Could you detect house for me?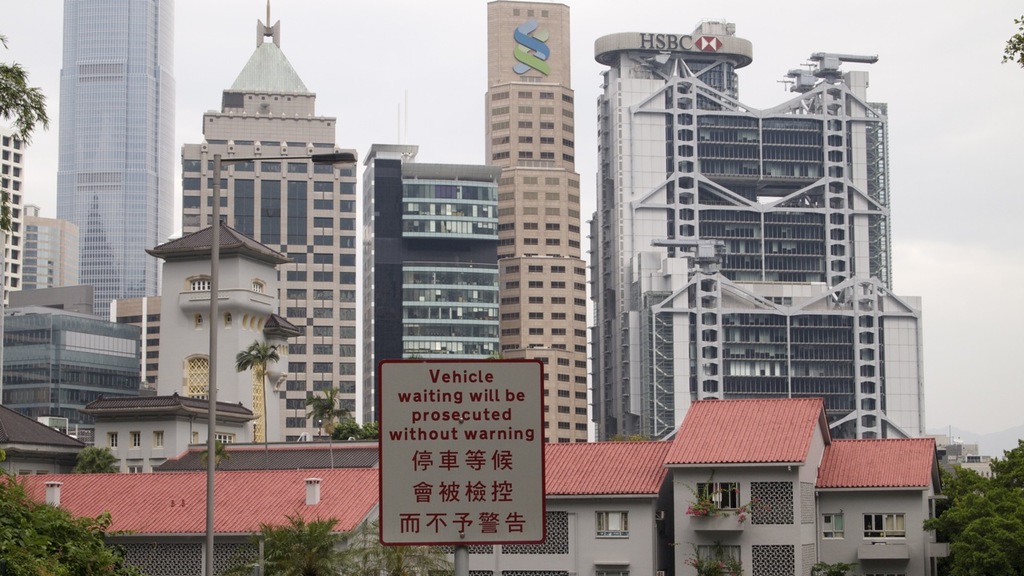
Detection result: (0,301,143,440).
